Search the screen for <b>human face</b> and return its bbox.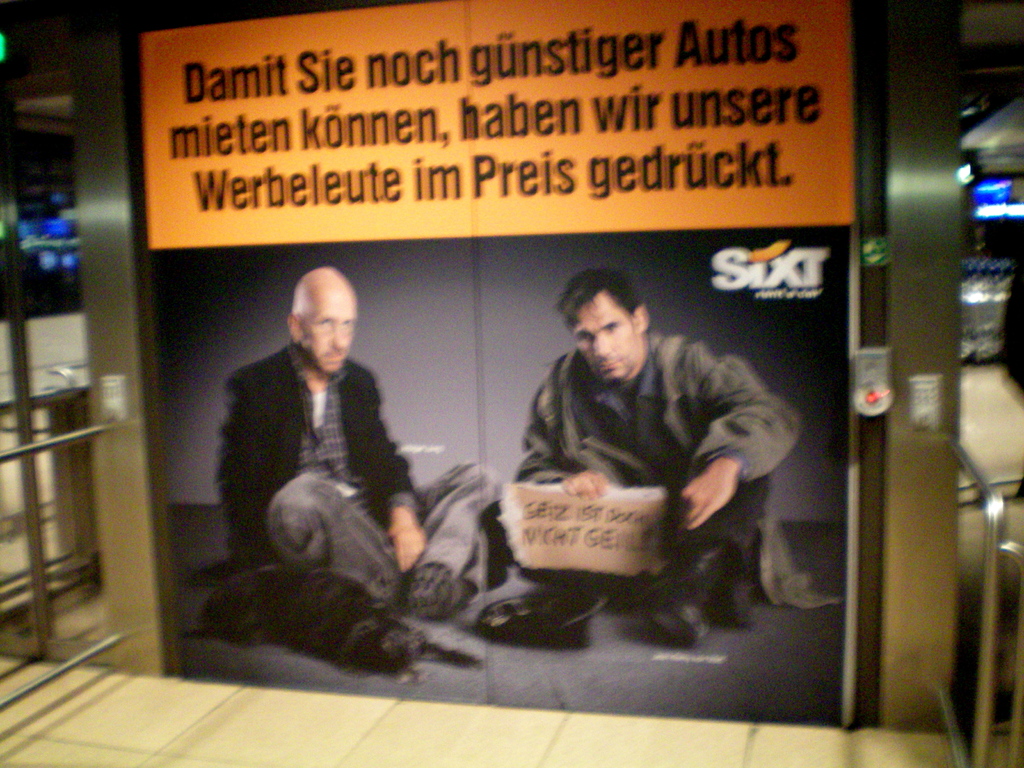
Found: (575, 288, 634, 374).
